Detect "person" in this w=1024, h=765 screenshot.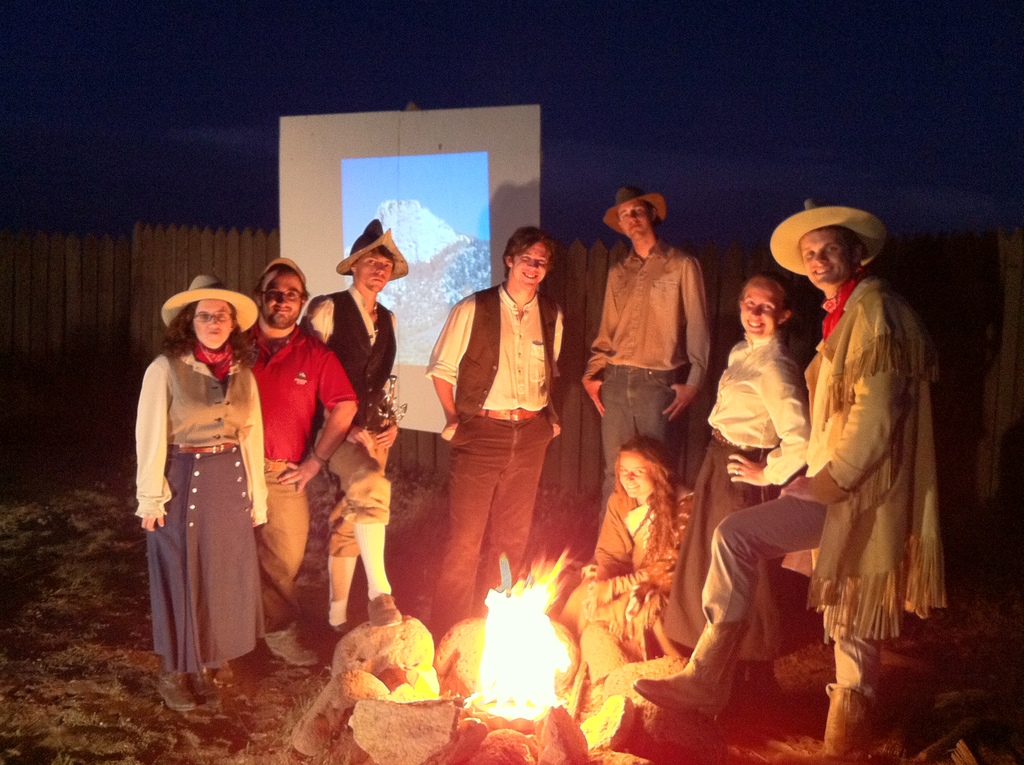
Detection: [239,250,365,670].
